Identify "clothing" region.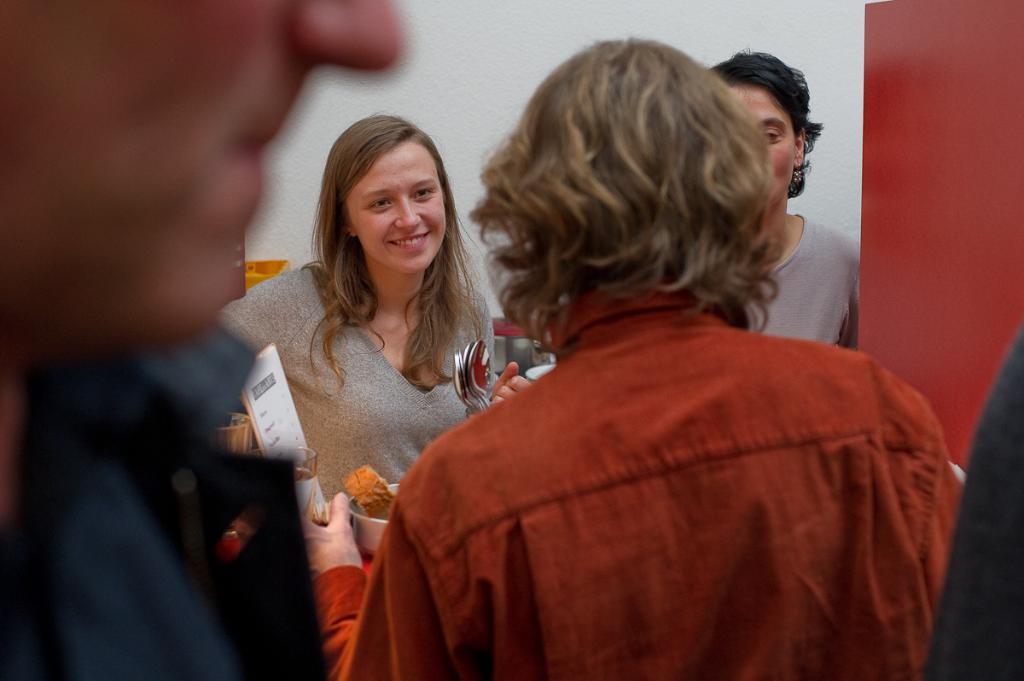
Region: crop(744, 208, 862, 354).
